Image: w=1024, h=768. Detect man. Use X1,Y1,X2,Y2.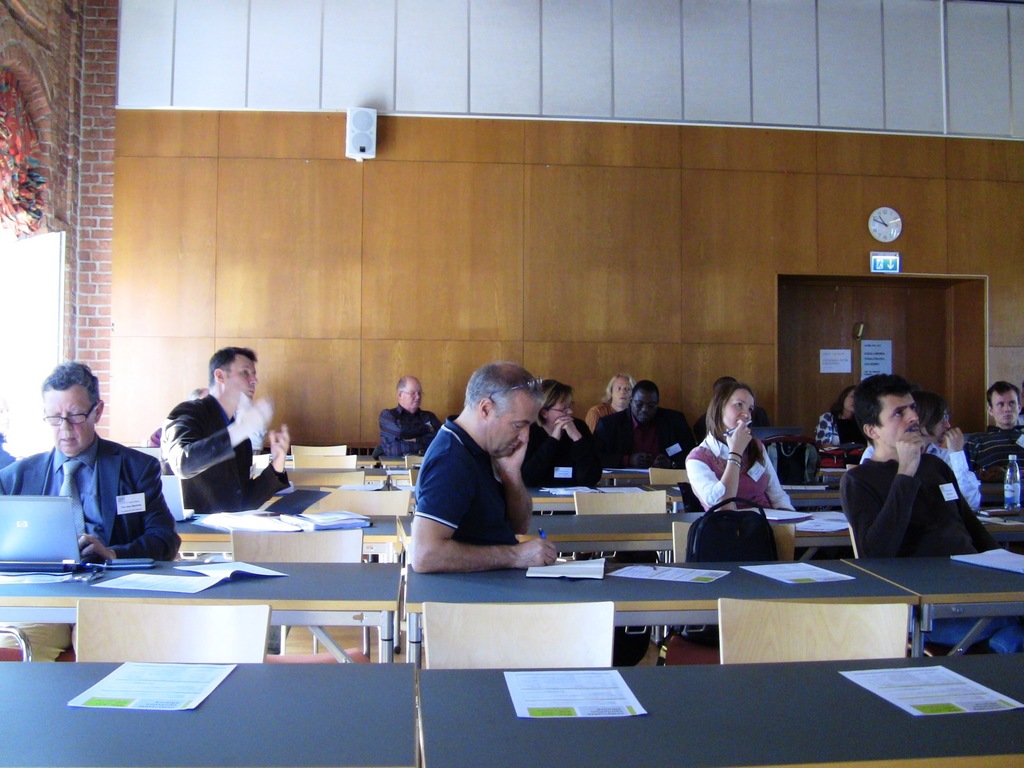
13,365,173,593.
